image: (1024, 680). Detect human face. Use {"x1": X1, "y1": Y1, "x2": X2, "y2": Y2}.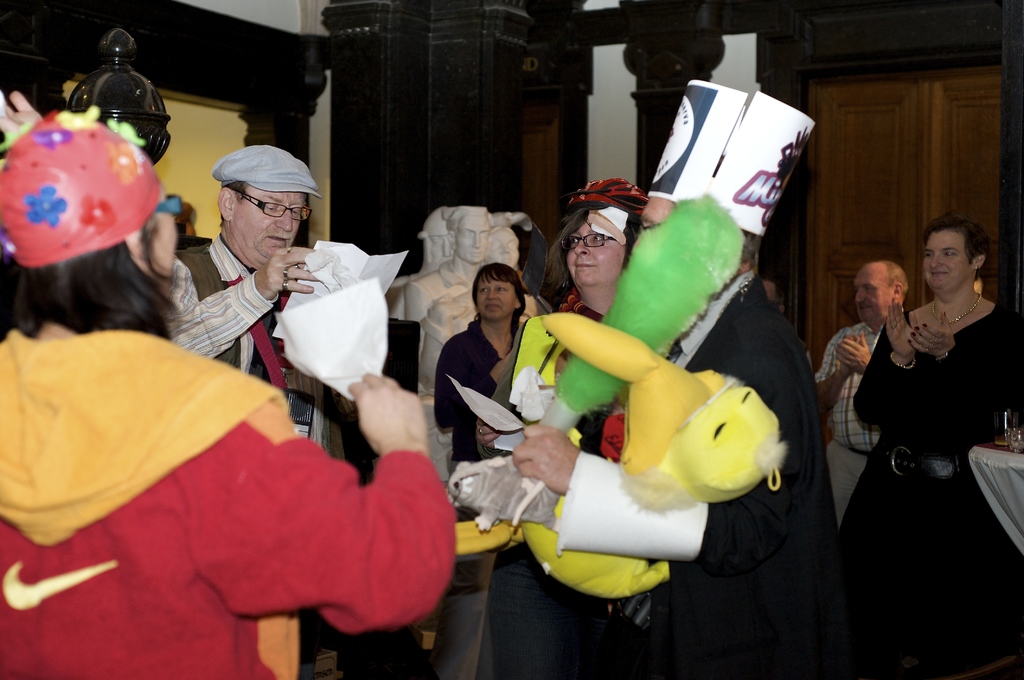
{"x1": 565, "y1": 214, "x2": 623, "y2": 283}.
